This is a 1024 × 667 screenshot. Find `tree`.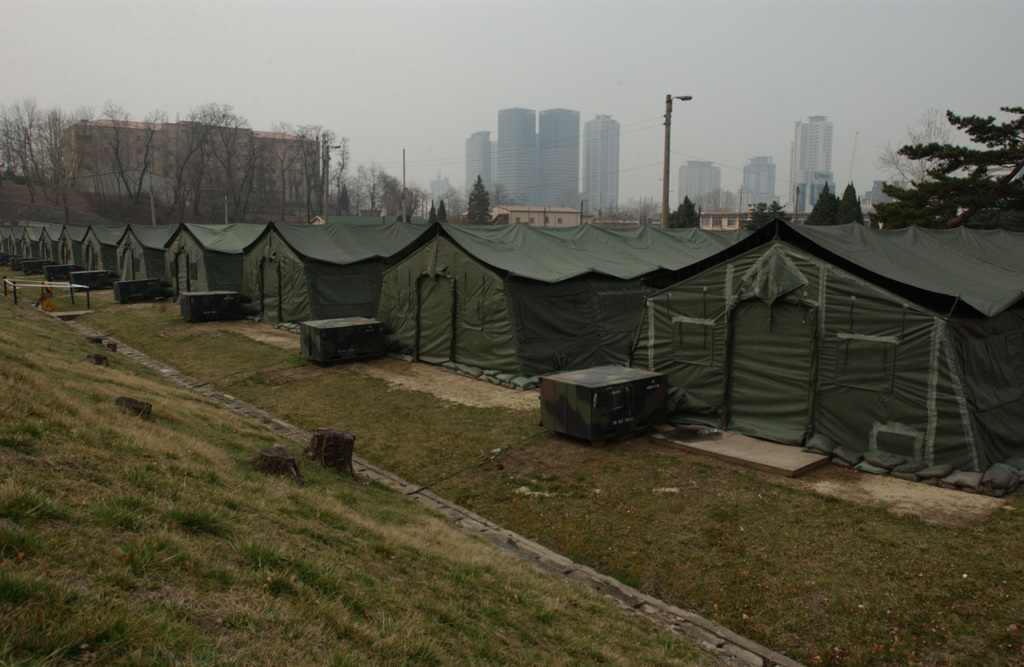
Bounding box: [left=275, top=125, right=337, bottom=225].
